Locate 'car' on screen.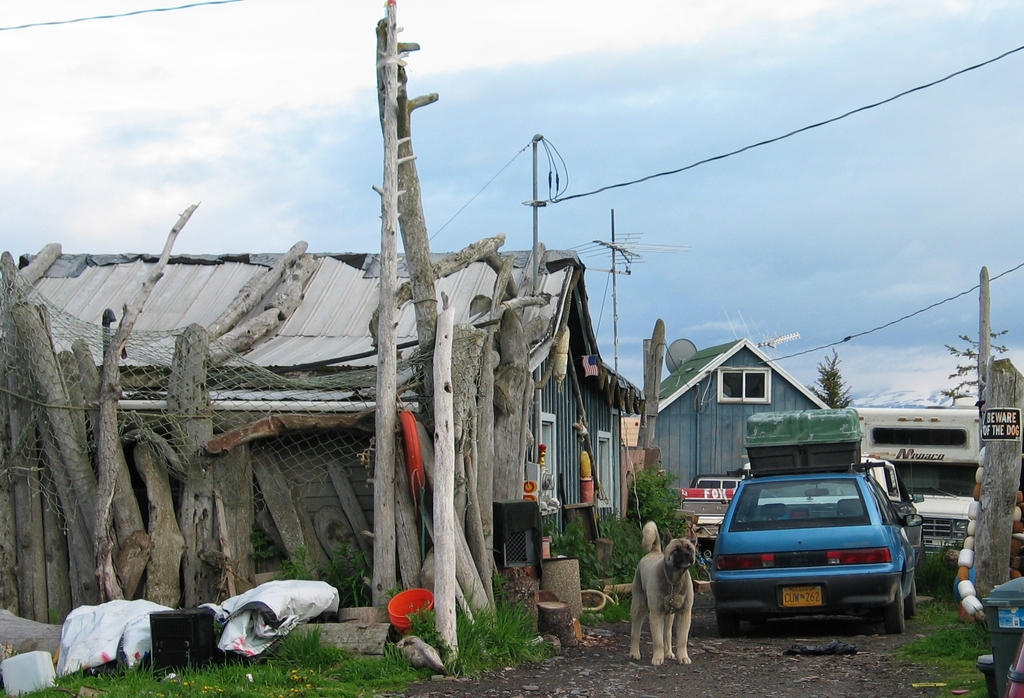
On screen at [x1=838, y1=403, x2=1005, y2=582].
